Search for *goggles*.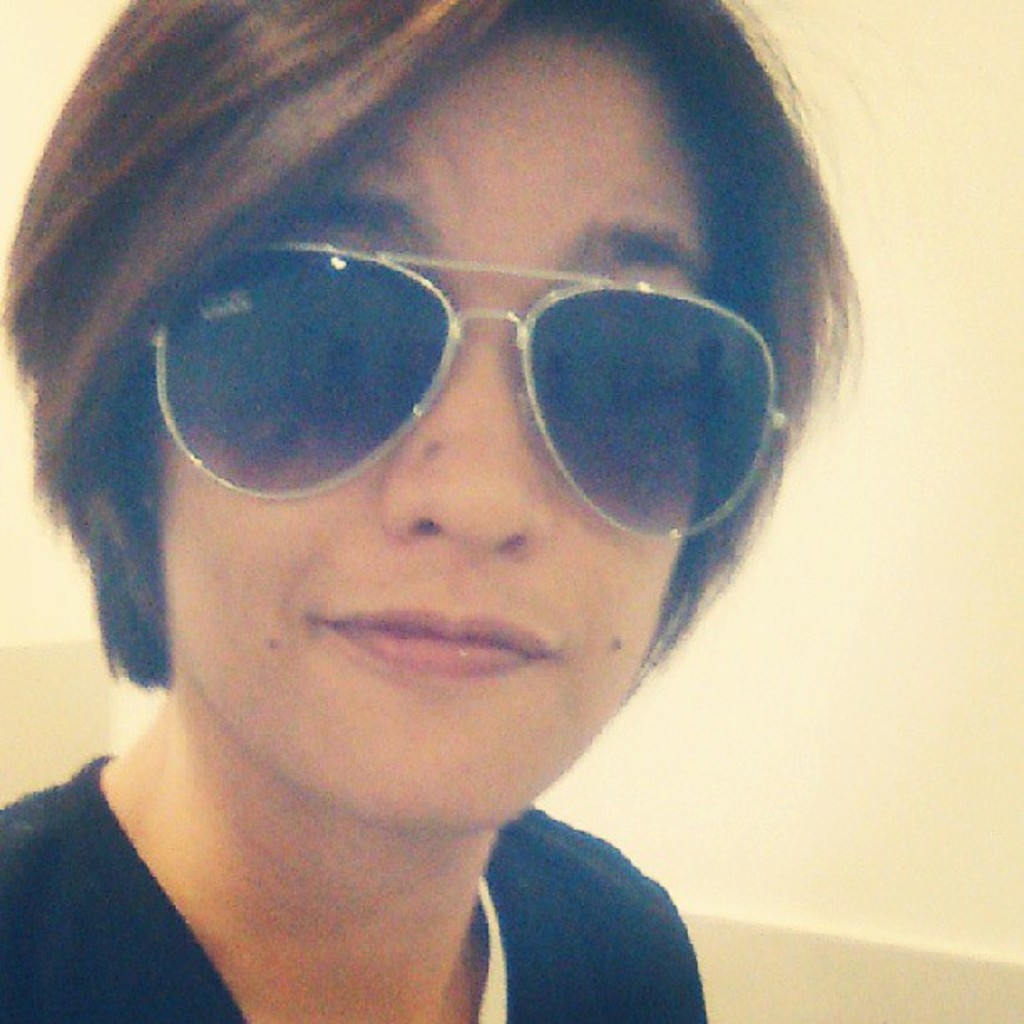
Found at [x1=92, y1=202, x2=798, y2=525].
